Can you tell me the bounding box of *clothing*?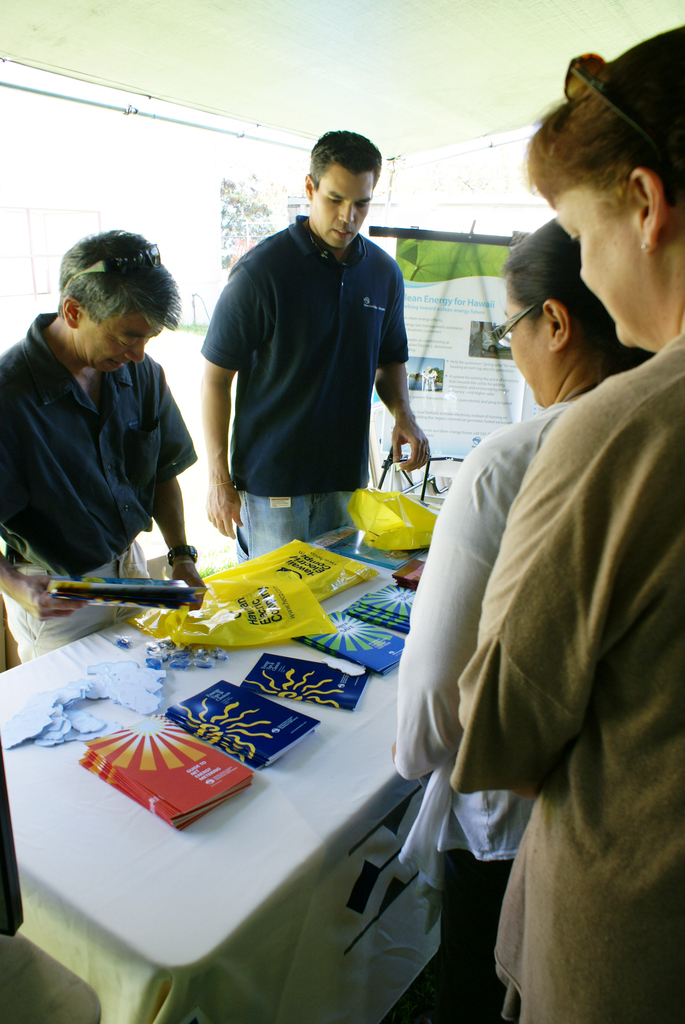
crop(201, 206, 415, 580).
